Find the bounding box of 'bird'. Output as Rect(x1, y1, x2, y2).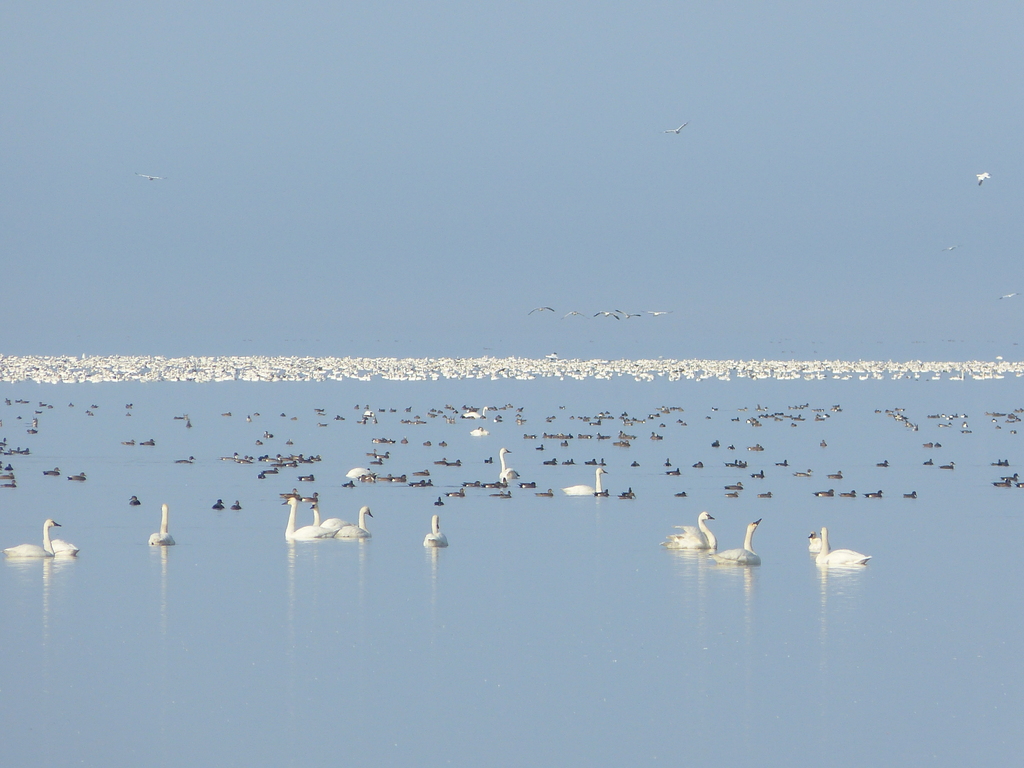
Rect(220, 410, 234, 417).
